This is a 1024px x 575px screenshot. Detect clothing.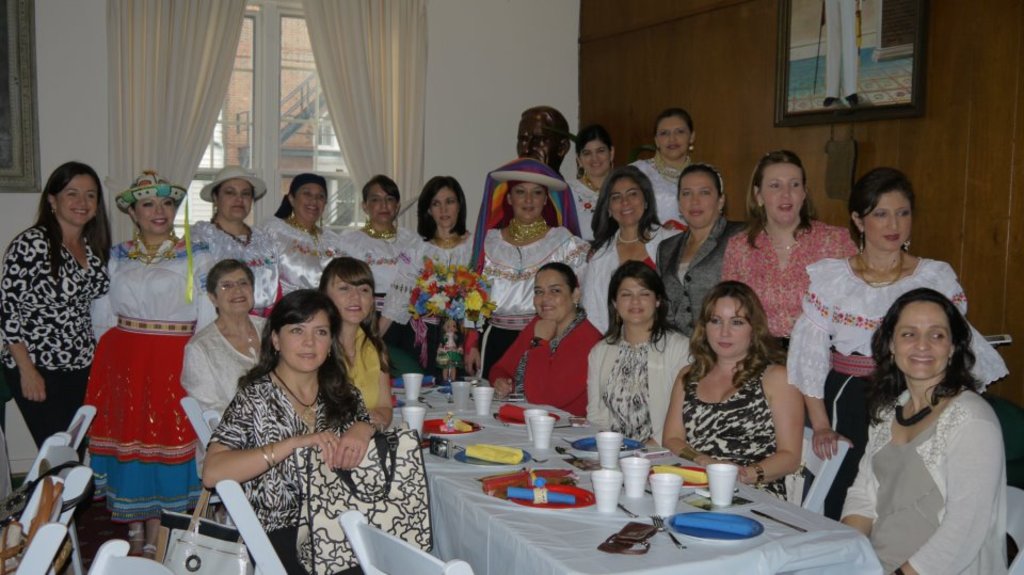
830:393:1010:574.
